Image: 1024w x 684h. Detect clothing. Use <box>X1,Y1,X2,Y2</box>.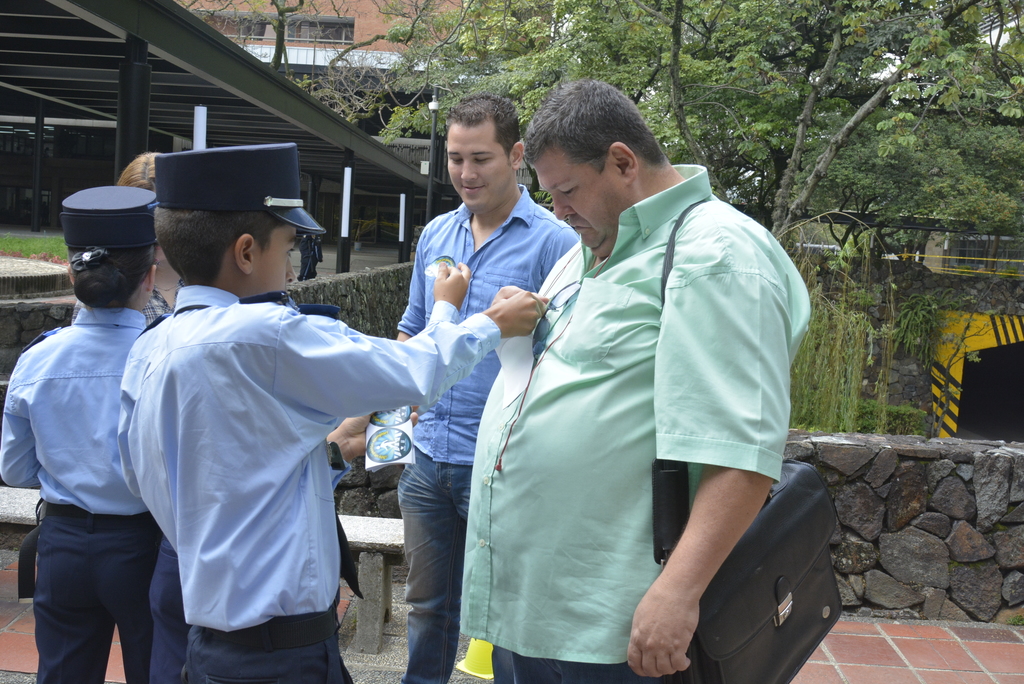
<box>475,159,816,651</box>.
